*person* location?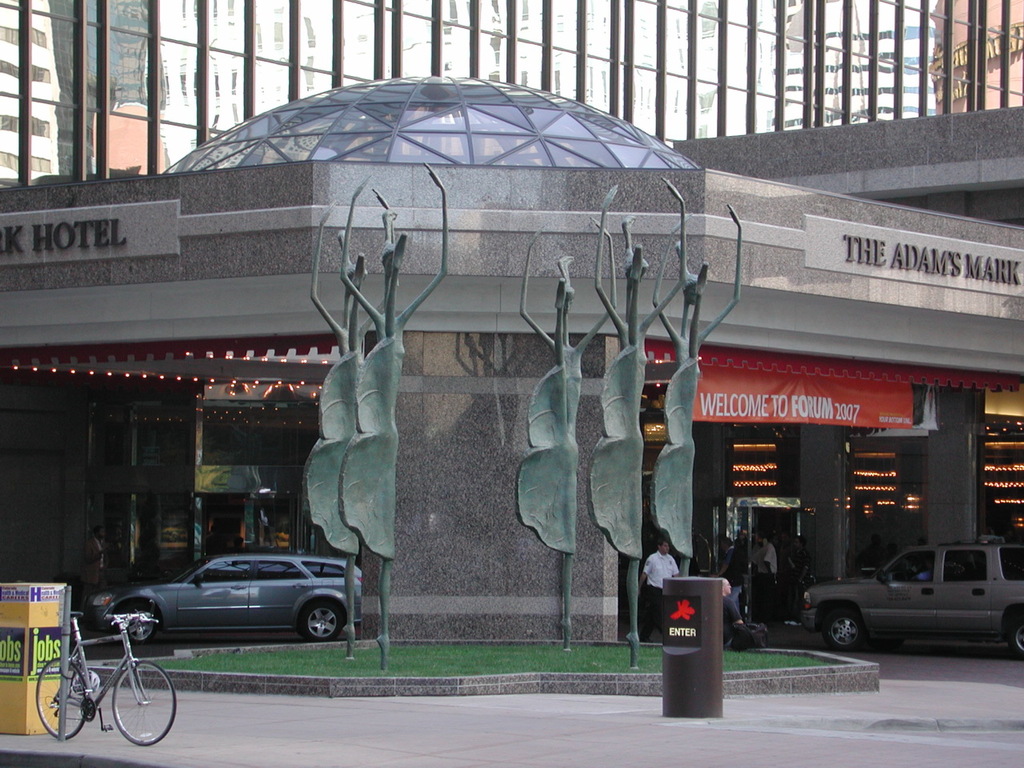
(646, 533, 678, 647)
